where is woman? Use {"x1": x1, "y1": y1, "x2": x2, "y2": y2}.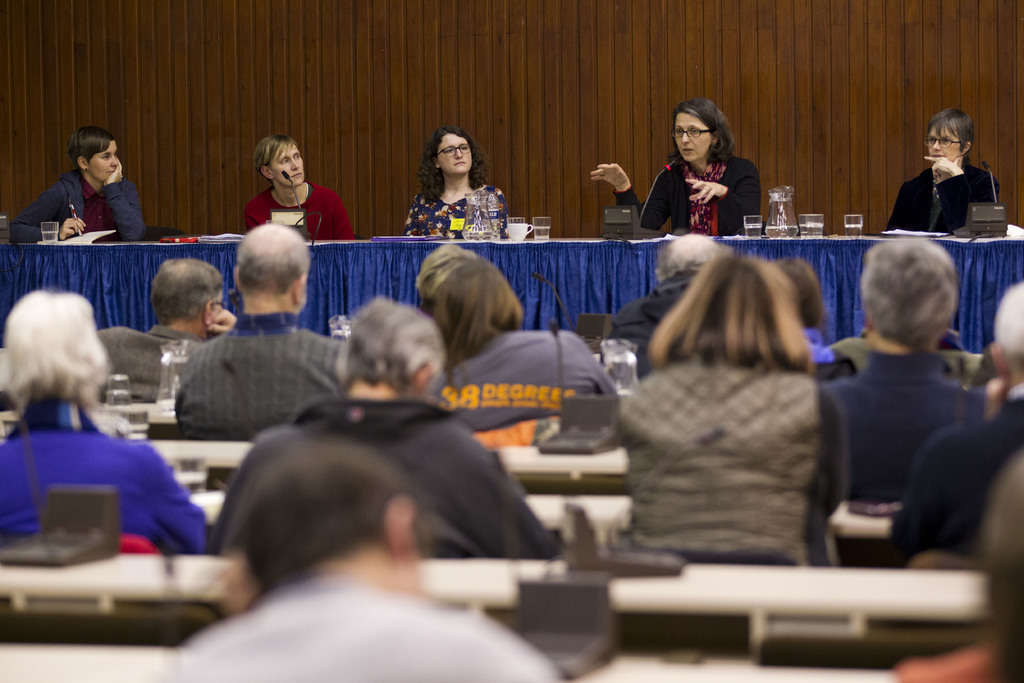
{"x1": 406, "y1": 120, "x2": 519, "y2": 242}.
